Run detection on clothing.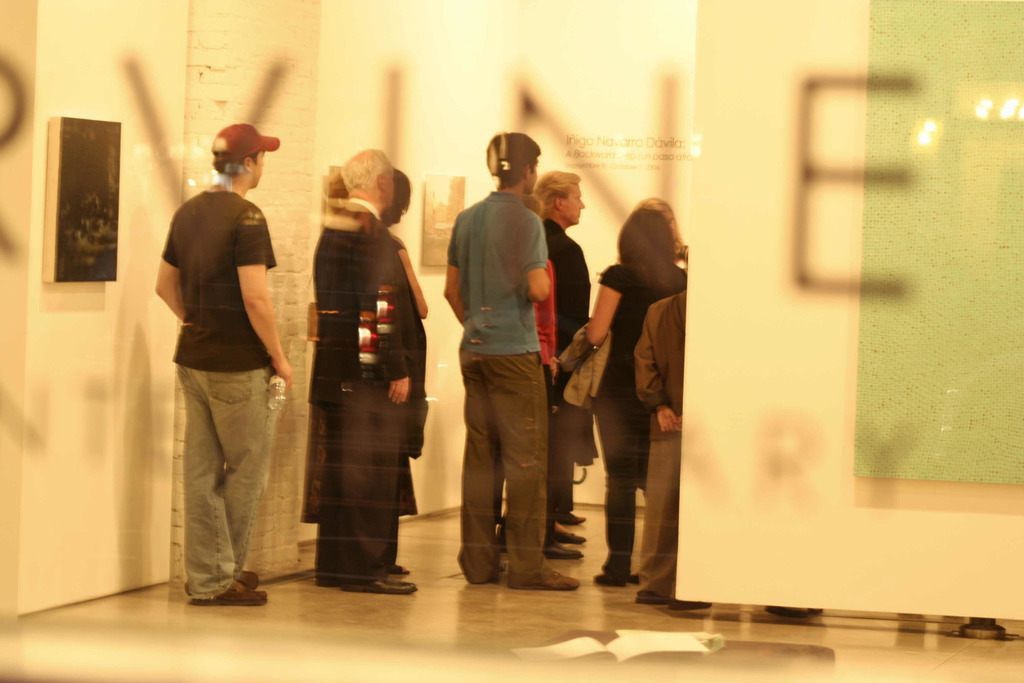
Result: <region>598, 261, 671, 582</region>.
